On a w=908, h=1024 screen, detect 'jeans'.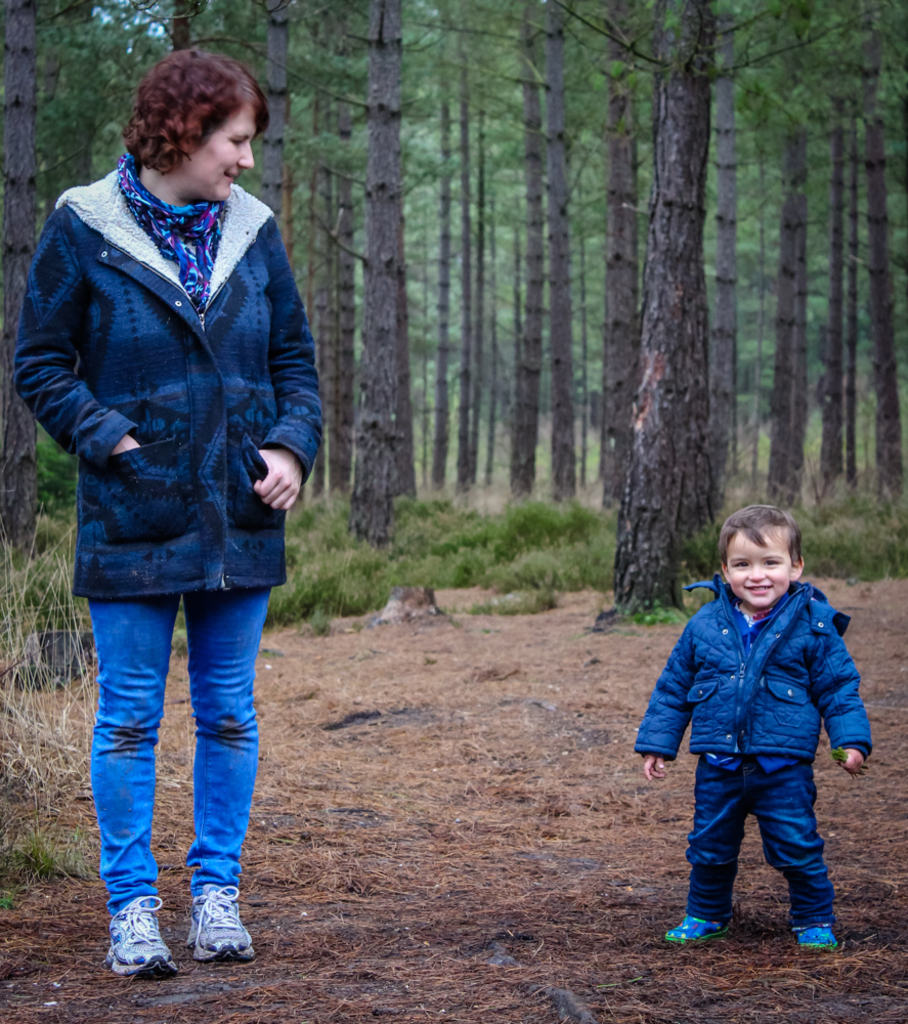
[75,553,276,938].
